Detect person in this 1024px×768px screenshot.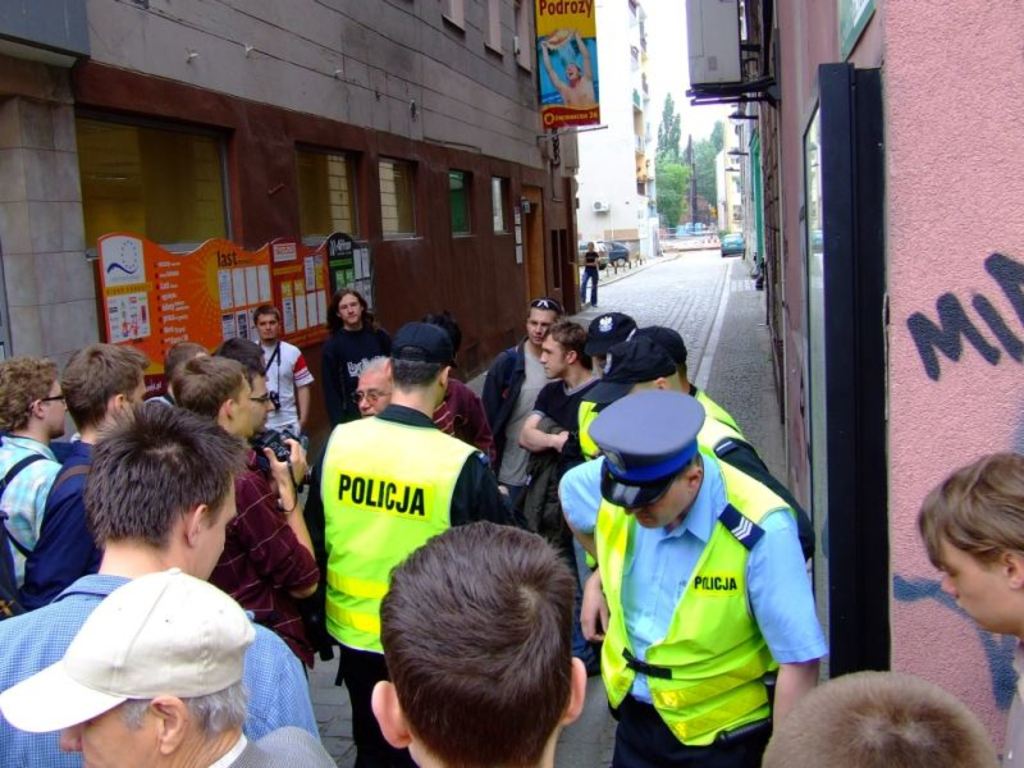
Detection: select_region(589, 388, 829, 767).
